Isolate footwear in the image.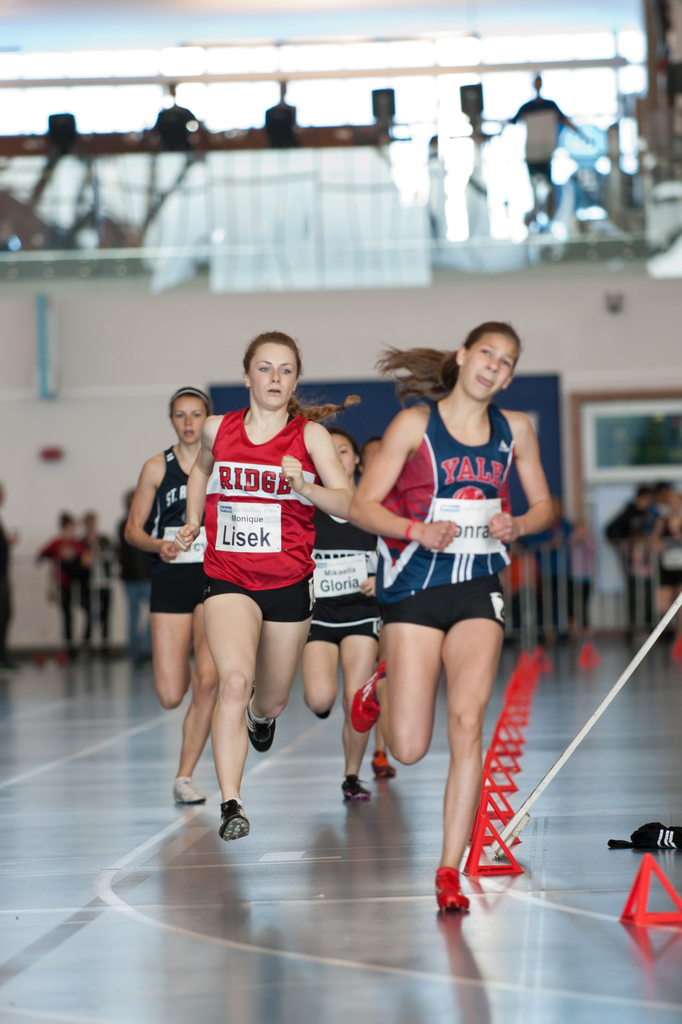
Isolated region: (369, 750, 400, 780).
